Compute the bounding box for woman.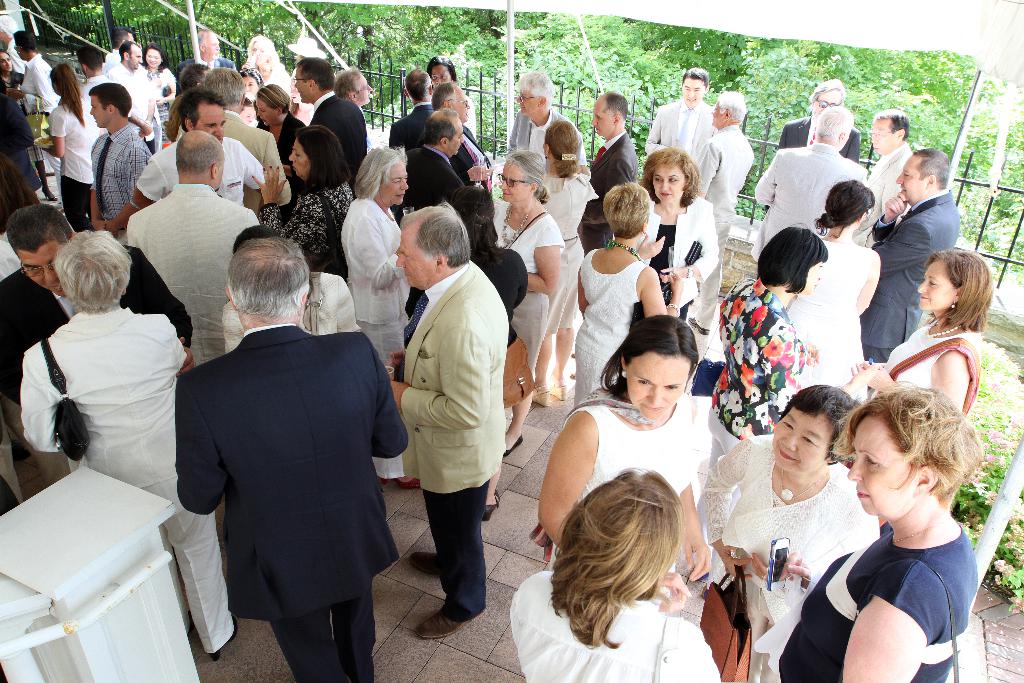
bbox(535, 313, 723, 603).
